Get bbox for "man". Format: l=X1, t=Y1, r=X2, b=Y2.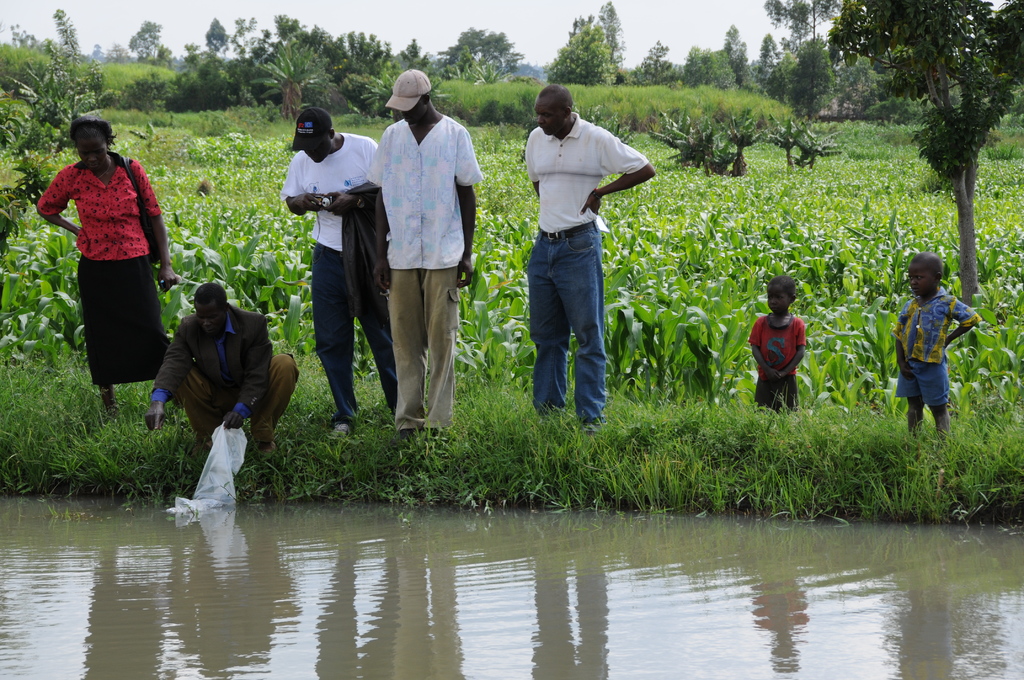
l=513, t=79, r=650, b=446.
